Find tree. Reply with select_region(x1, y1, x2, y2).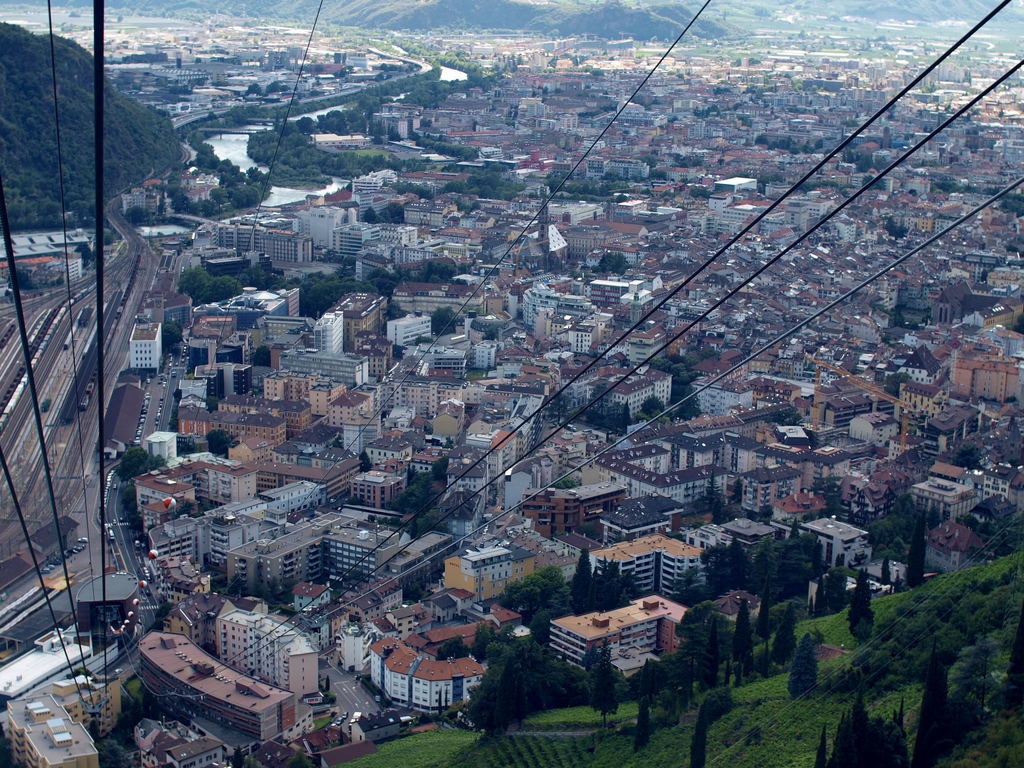
select_region(43, 22, 97, 226).
